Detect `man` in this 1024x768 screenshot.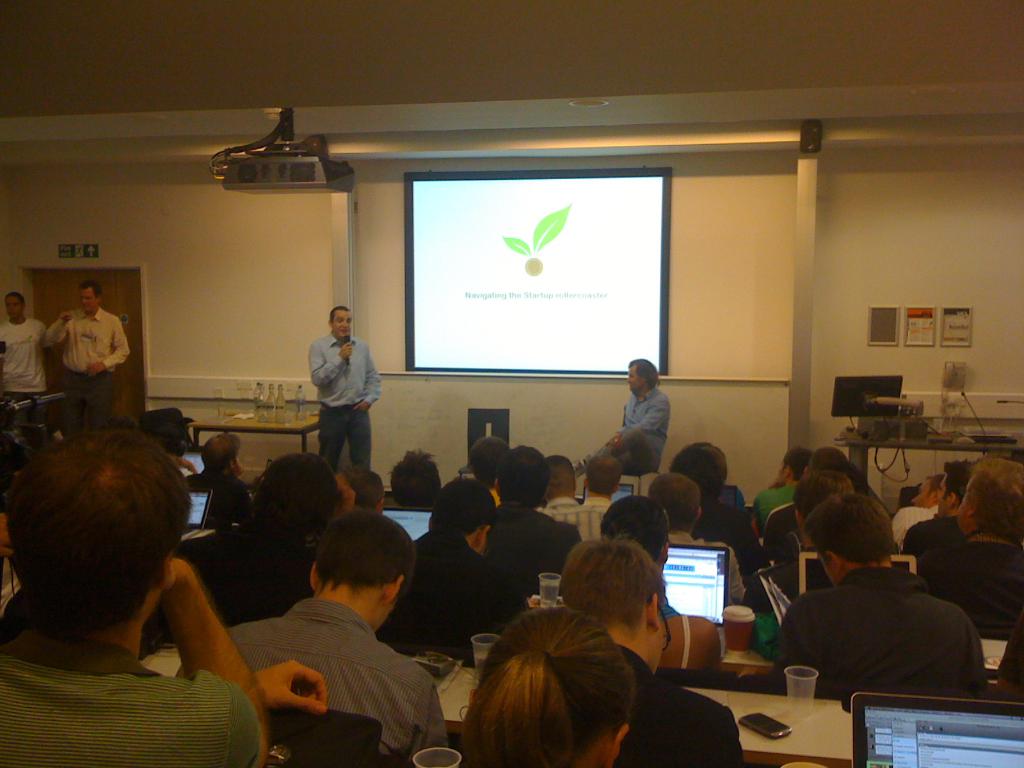
Detection: box=[174, 454, 344, 627].
